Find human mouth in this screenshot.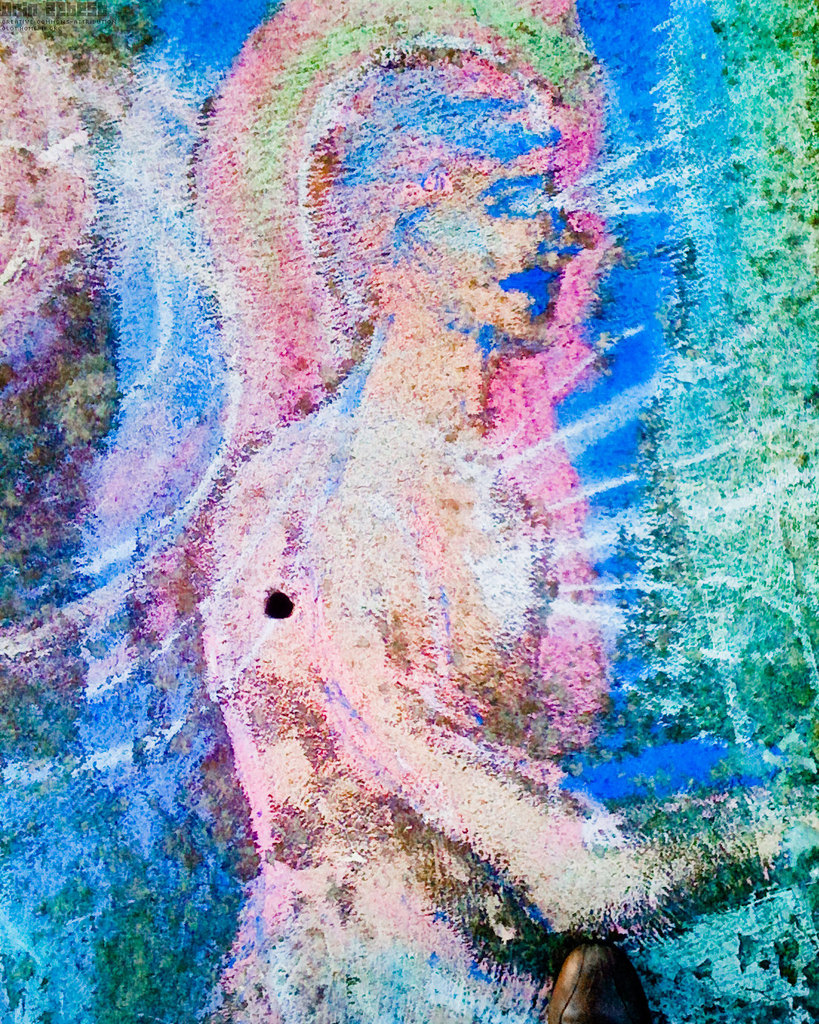
The bounding box for human mouth is l=497, t=263, r=562, b=311.
